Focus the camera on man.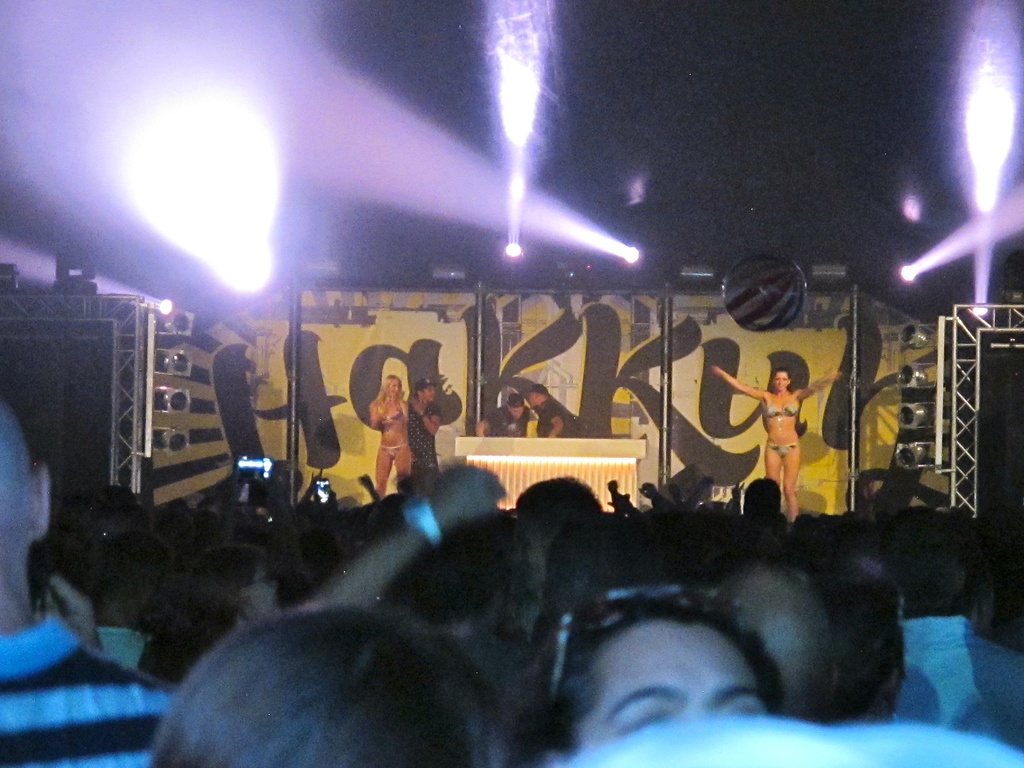
Focus region: bbox=(525, 385, 568, 442).
